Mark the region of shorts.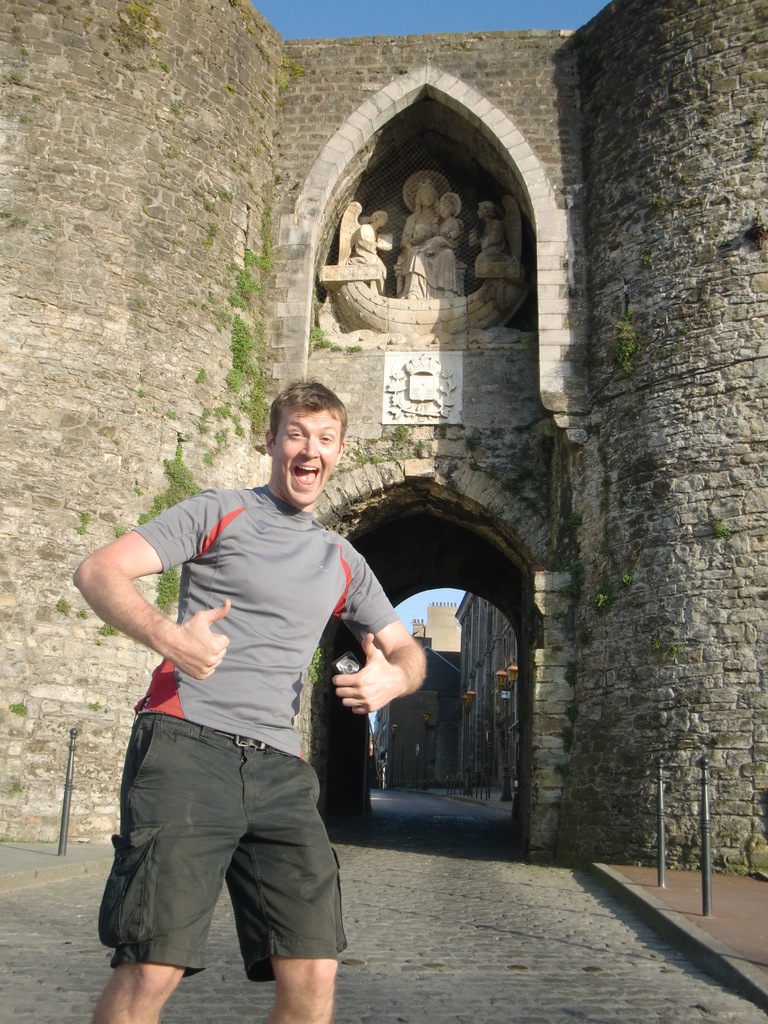
Region: x1=127, y1=746, x2=354, y2=949.
